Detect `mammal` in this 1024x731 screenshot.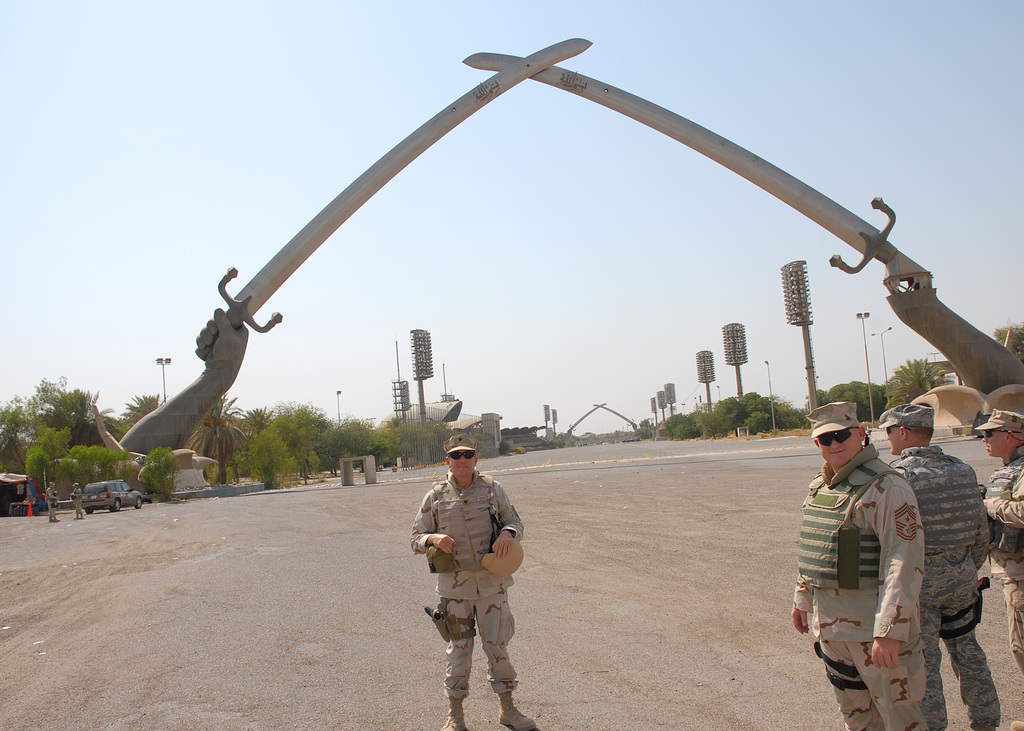
Detection: BBox(412, 449, 532, 703).
